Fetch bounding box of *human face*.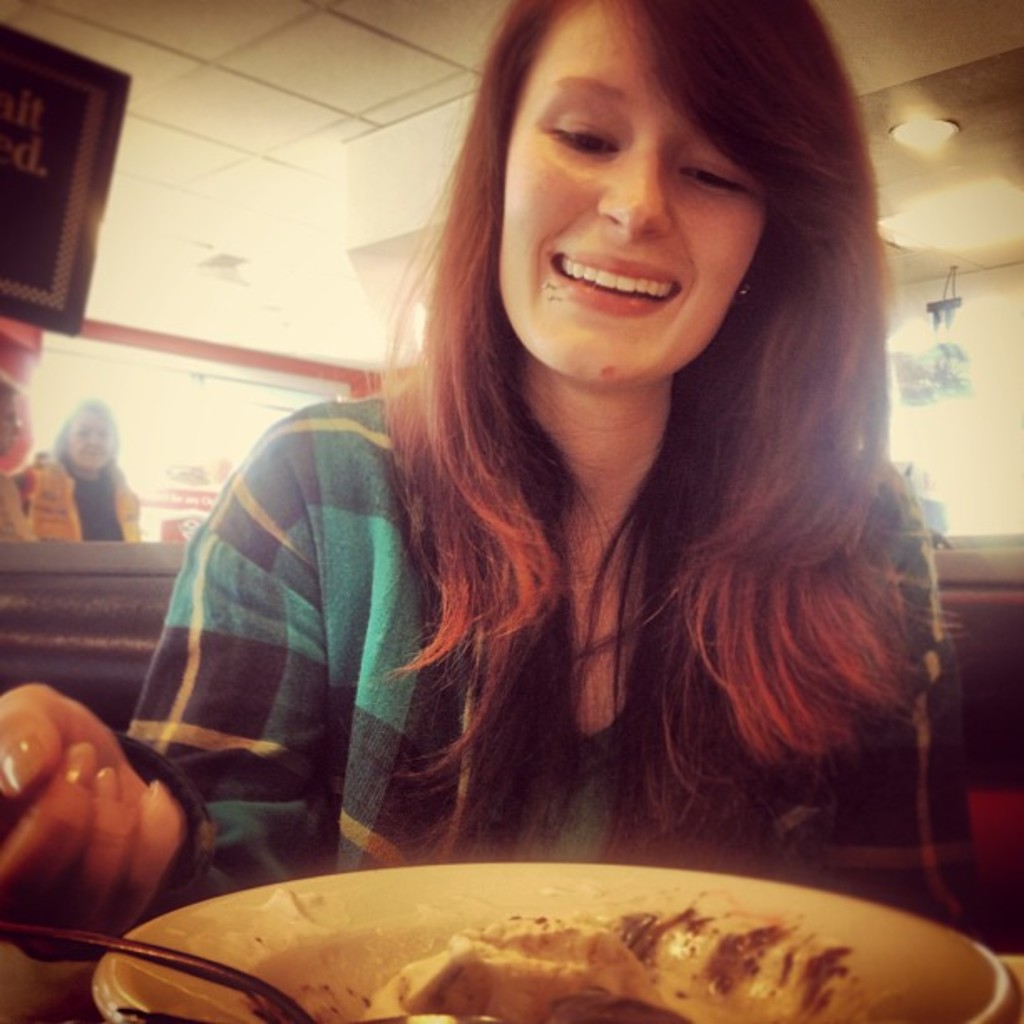
Bbox: locate(60, 412, 104, 477).
